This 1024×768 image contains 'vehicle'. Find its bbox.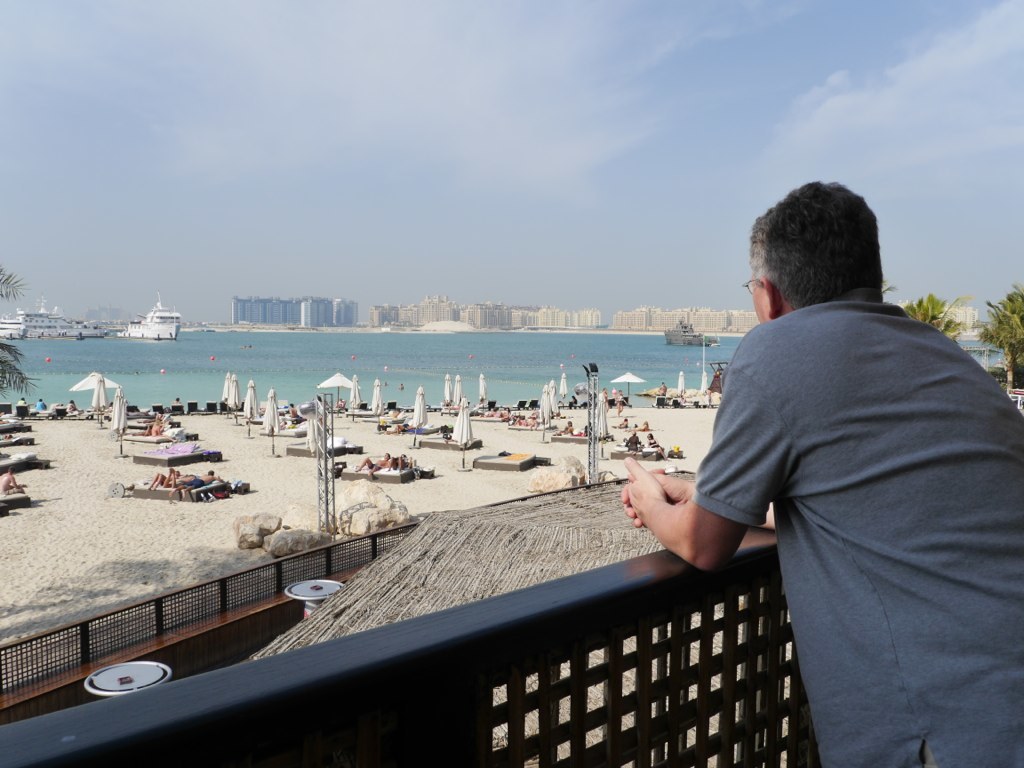
BBox(116, 306, 179, 340).
